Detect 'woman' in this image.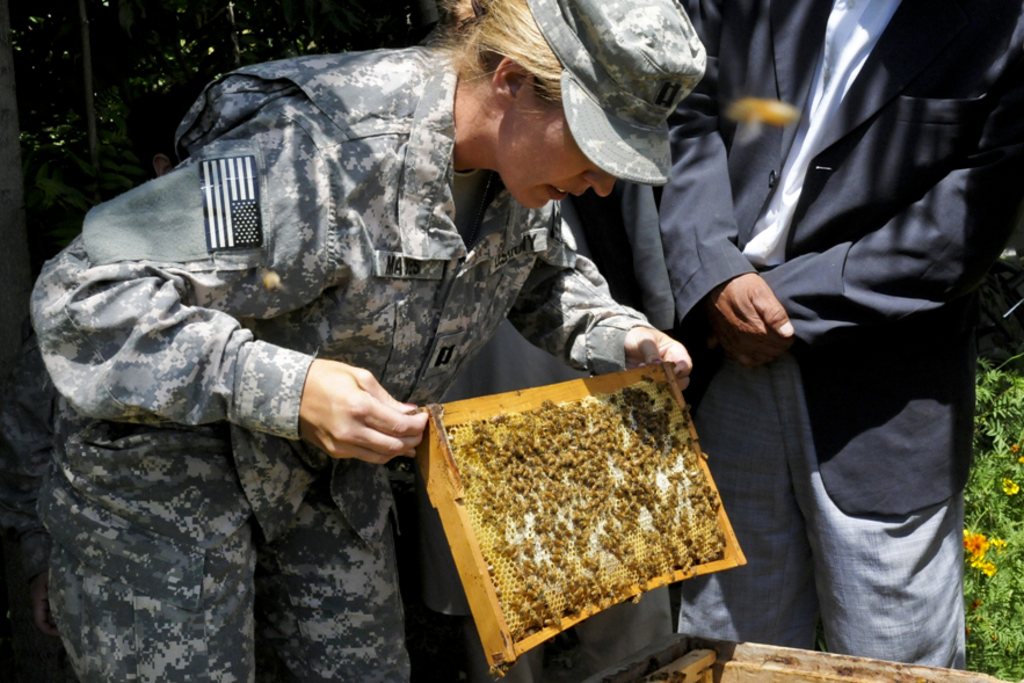
Detection: left=32, top=0, right=705, bottom=682.
